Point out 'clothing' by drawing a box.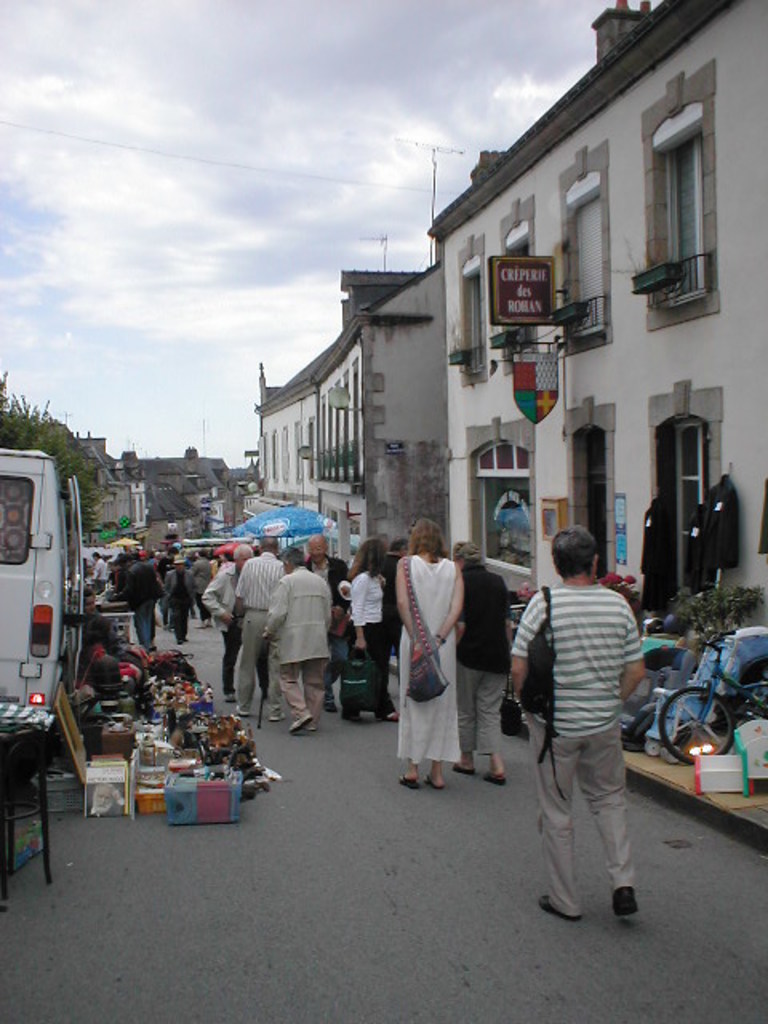
box=[235, 552, 288, 704].
